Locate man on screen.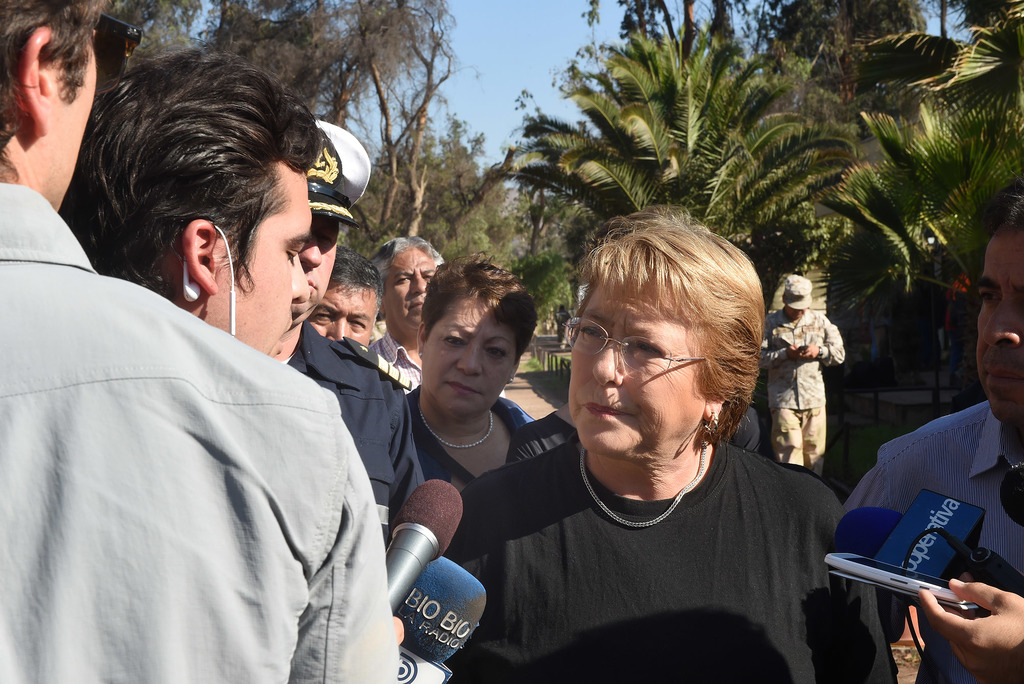
On screen at {"x1": 304, "y1": 249, "x2": 385, "y2": 347}.
